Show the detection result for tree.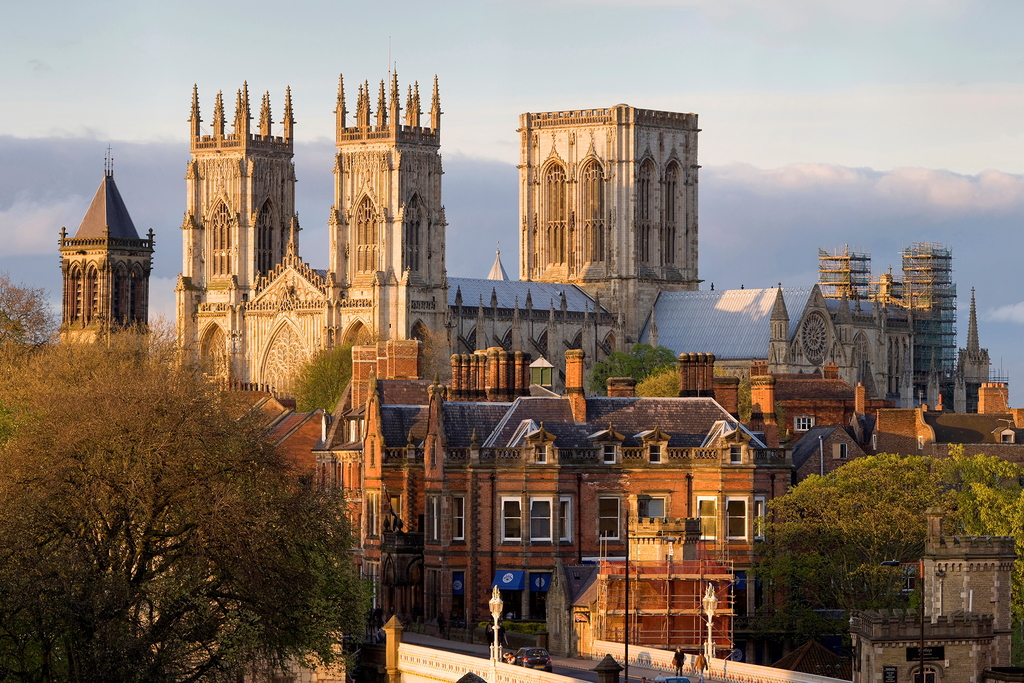
[x1=745, y1=442, x2=1022, y2=668].
